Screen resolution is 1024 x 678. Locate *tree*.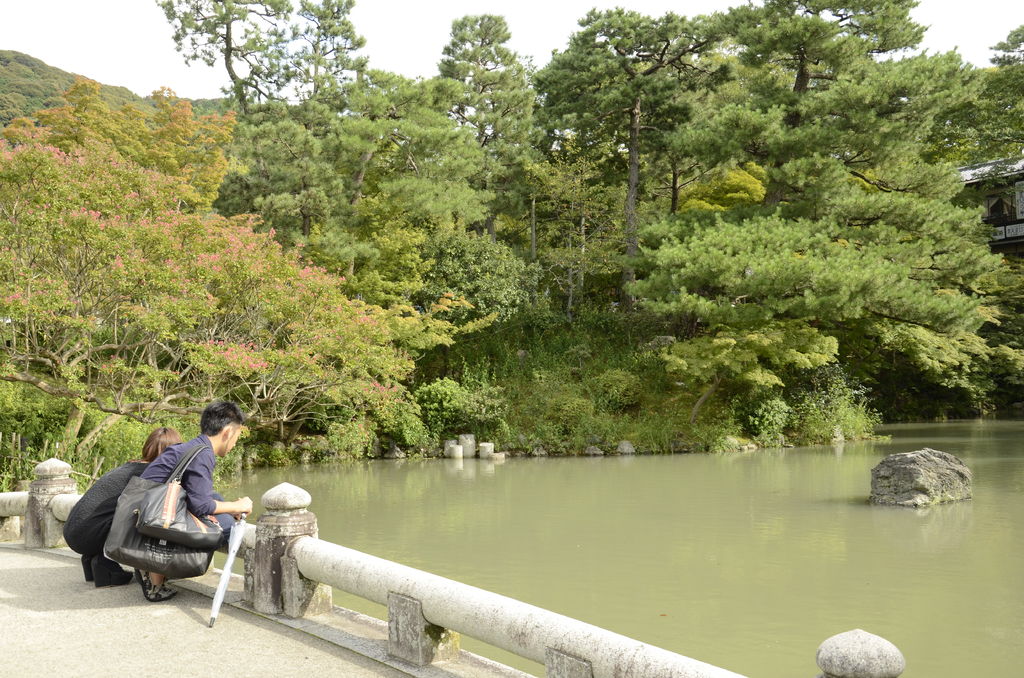
62:168:444:469.
